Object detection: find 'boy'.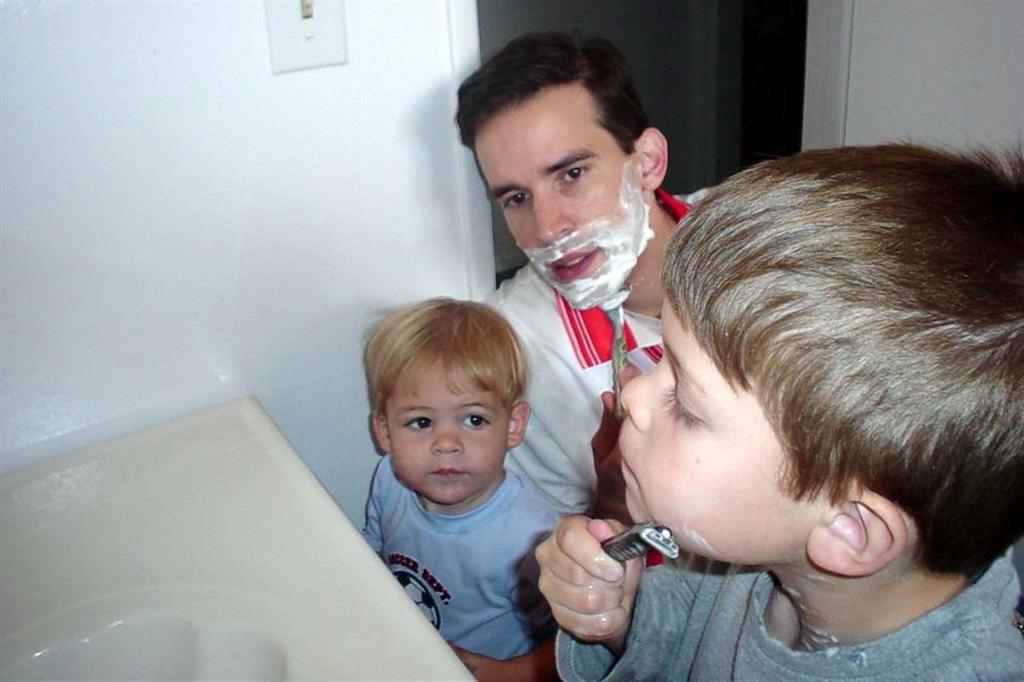
347, 293, 580, 681.
